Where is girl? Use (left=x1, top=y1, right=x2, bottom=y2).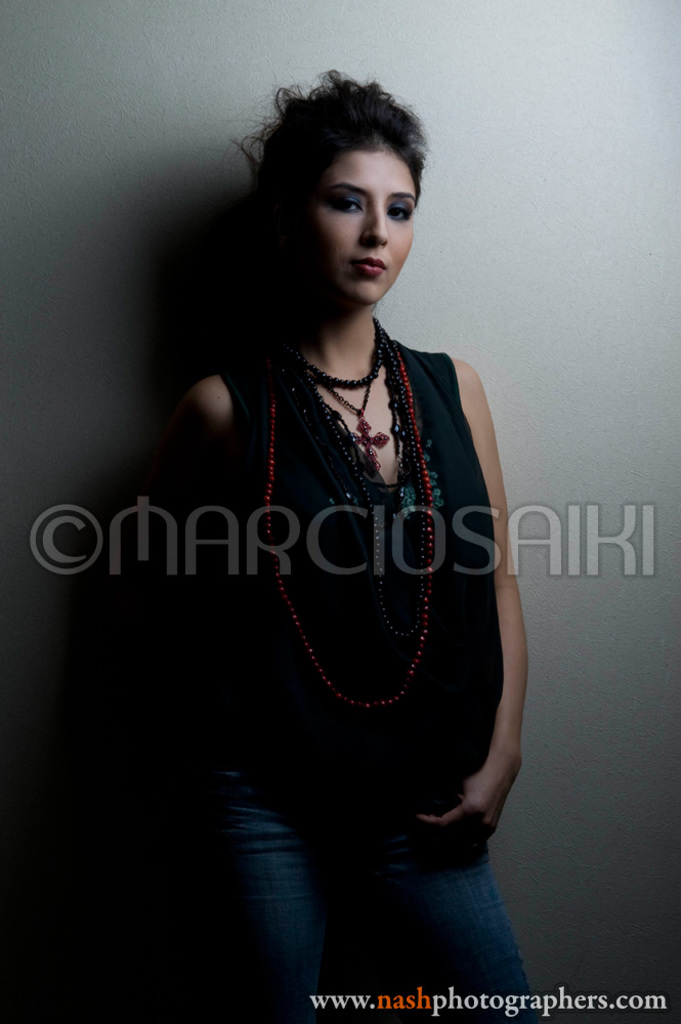
(left=123, top=58, right=541, bottom=1021).
